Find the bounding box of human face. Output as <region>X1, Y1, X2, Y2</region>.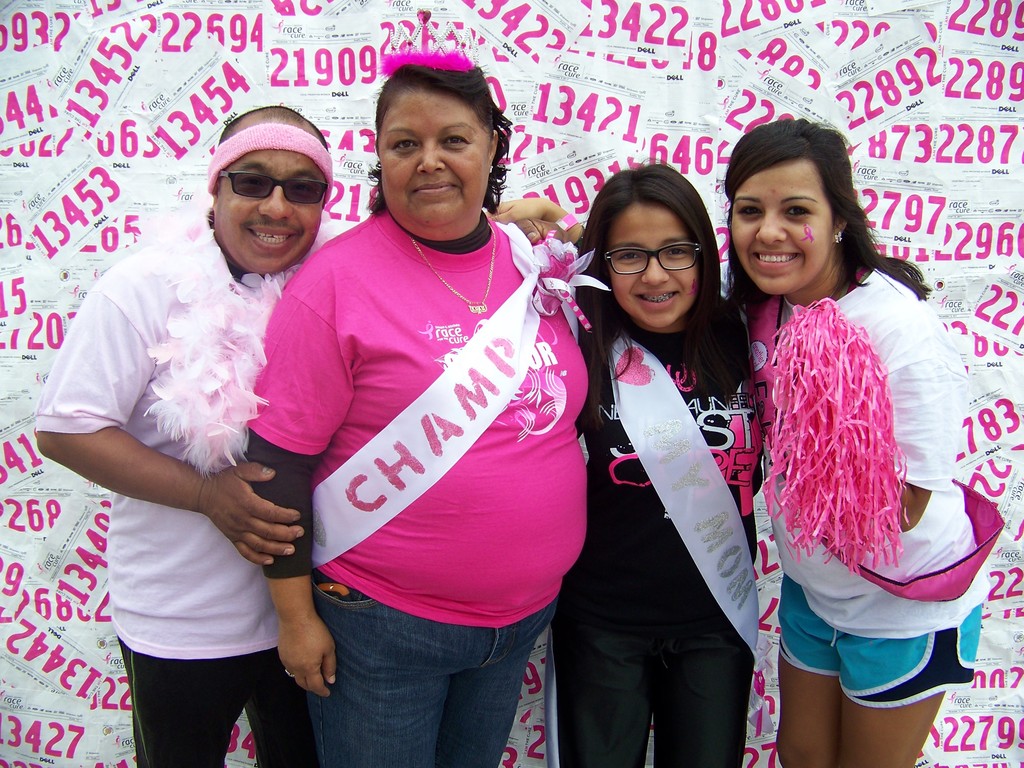
<region>728, 157, 833, 299</region>.
